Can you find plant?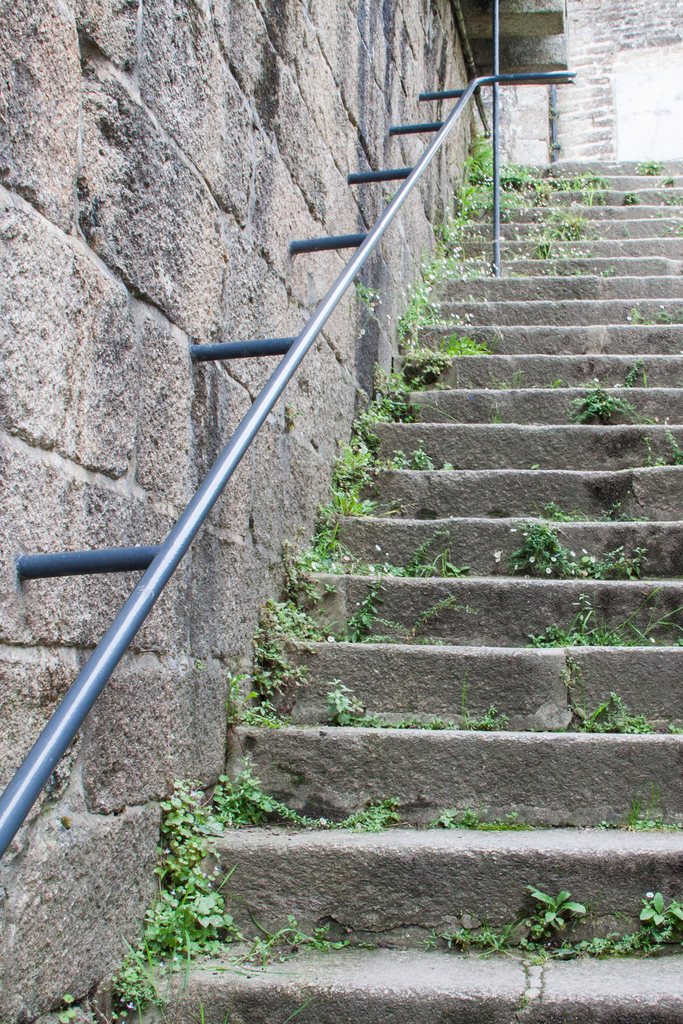
Yes, bounding box: 327:420:375:486.
